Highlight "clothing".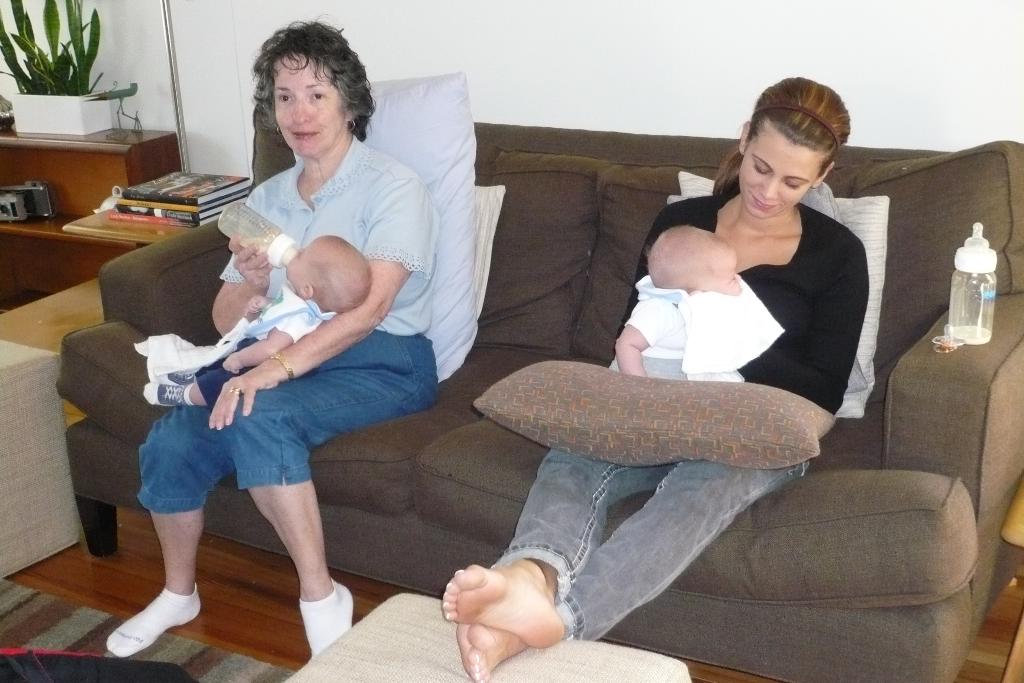
Highlighted region: pyautogui.locateOnScreen(598, 154, 900, 449).
